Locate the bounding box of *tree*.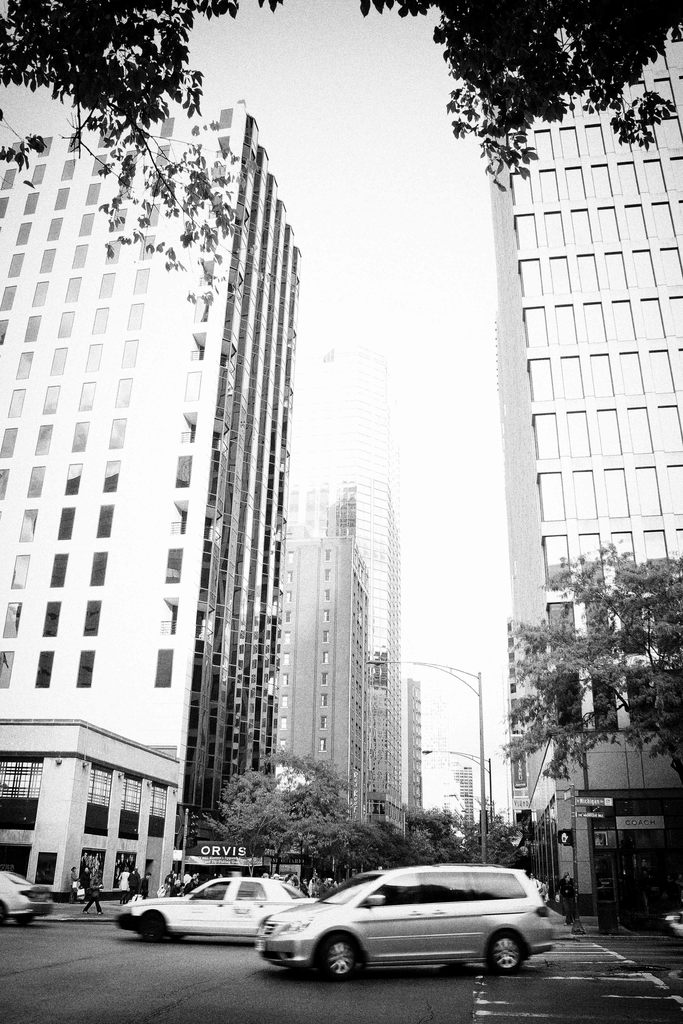
Bounding box: BBox(0, 0, 282, 302).
